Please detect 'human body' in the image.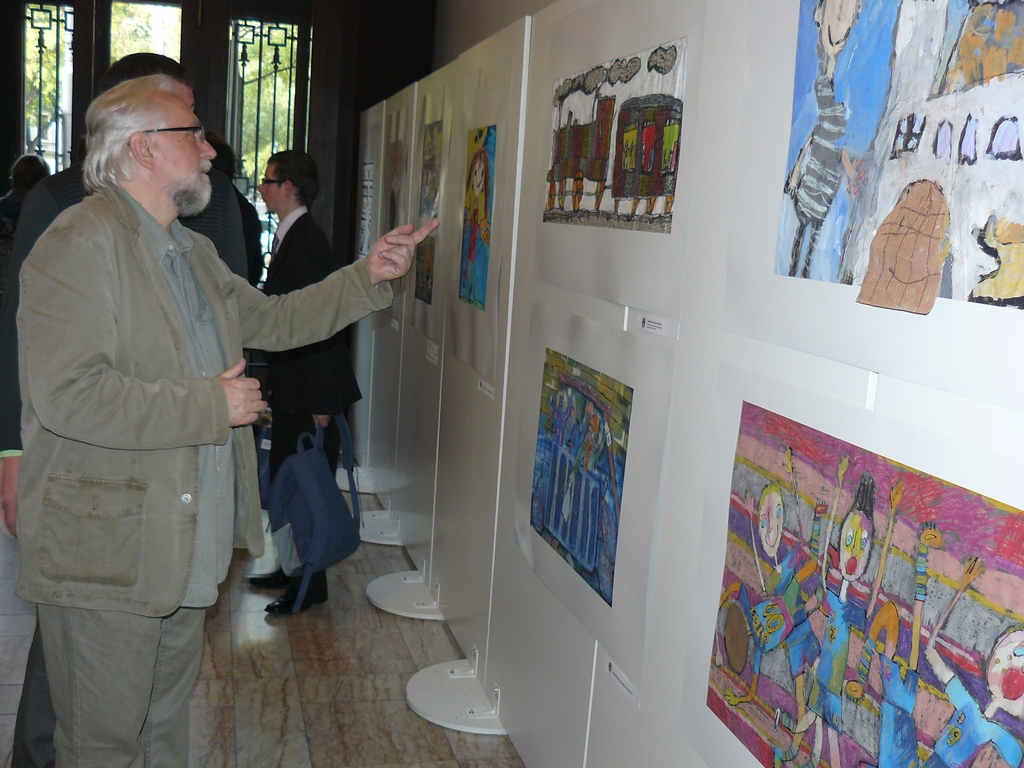
select_region(461, 148, 493, 298).
